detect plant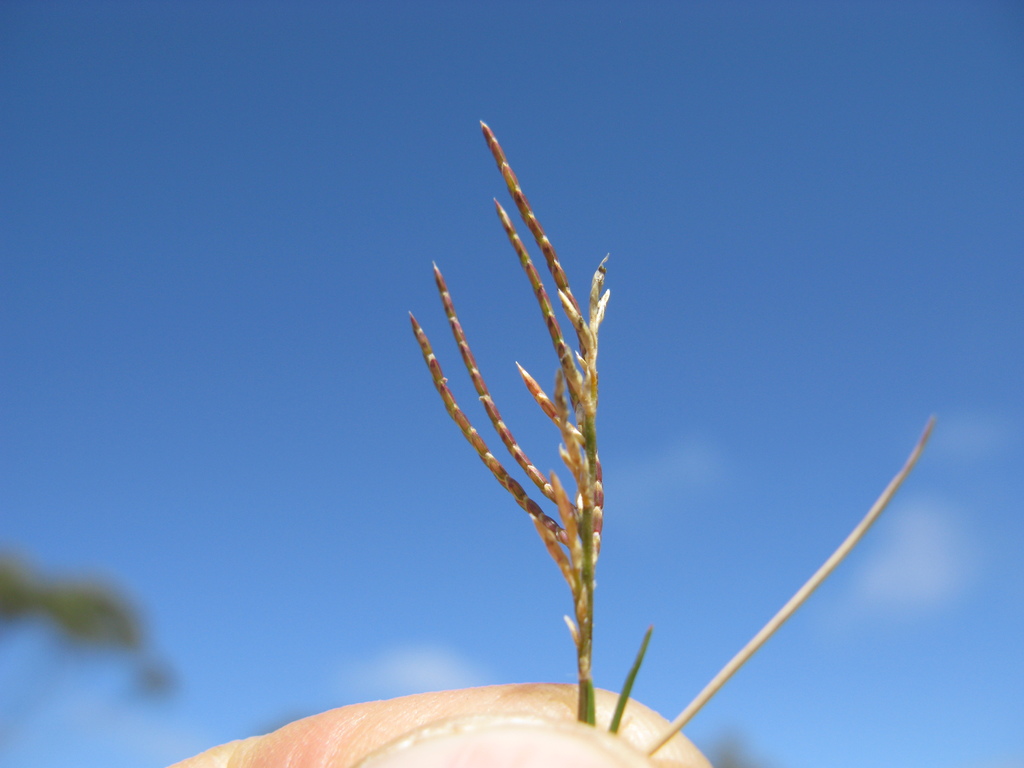
detection(339, 69, 982, 767)
